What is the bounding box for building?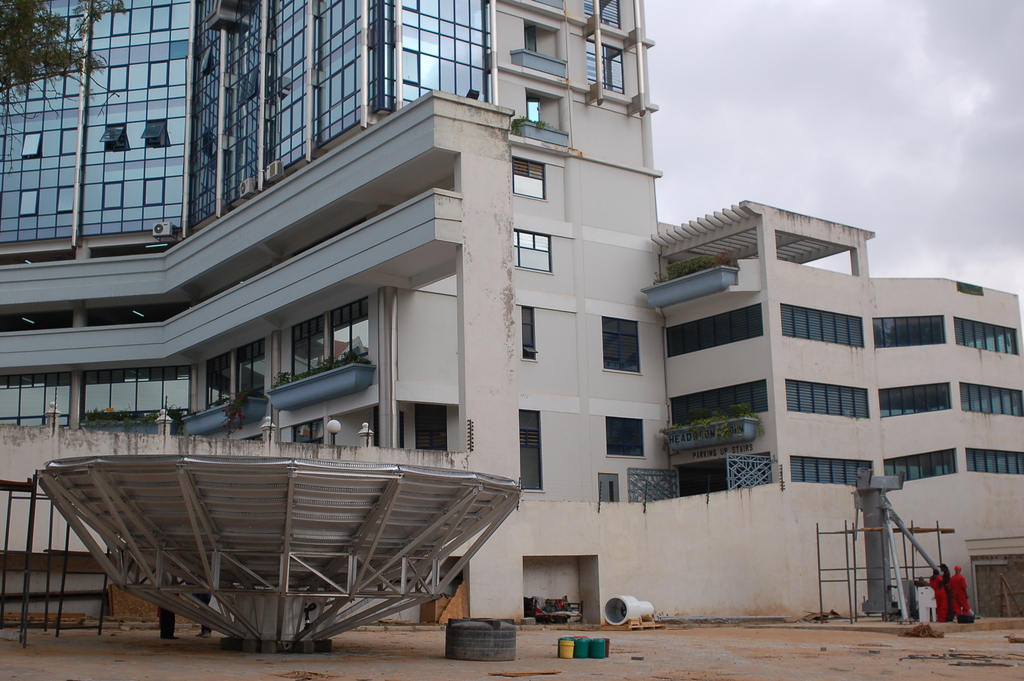
Rect(0, 0, 1023, 634).
